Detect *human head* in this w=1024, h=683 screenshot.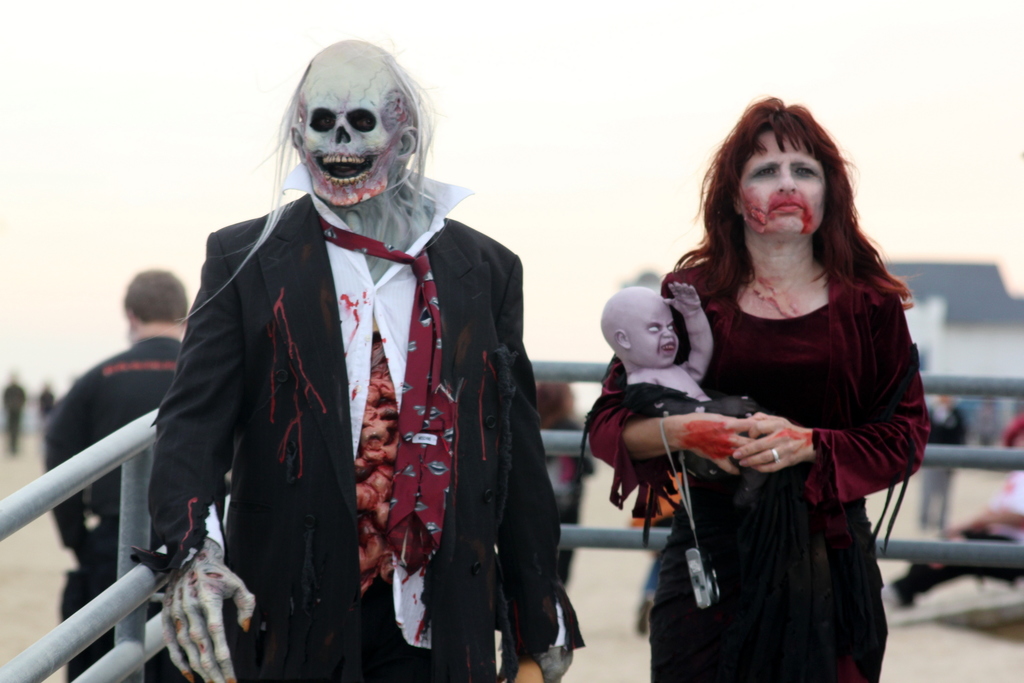
Detection: select_region(607, 278, 693, 374).
